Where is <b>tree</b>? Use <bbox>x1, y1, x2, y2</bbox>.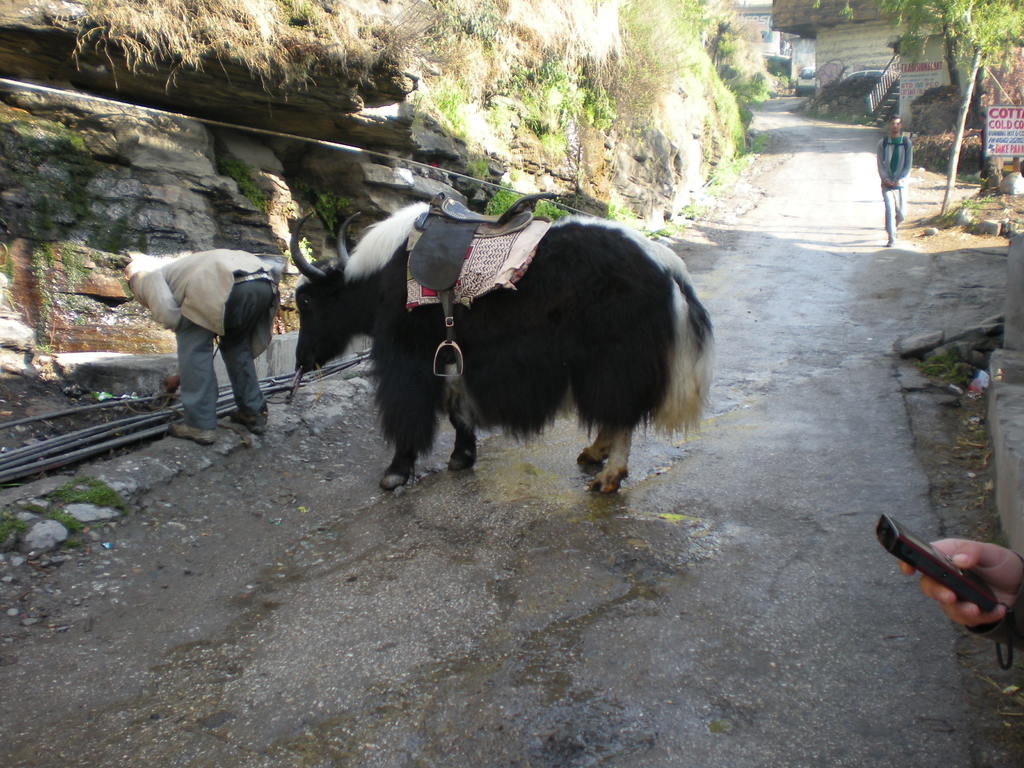
<bbox>876, 0, 1023, 94</bbox>.
